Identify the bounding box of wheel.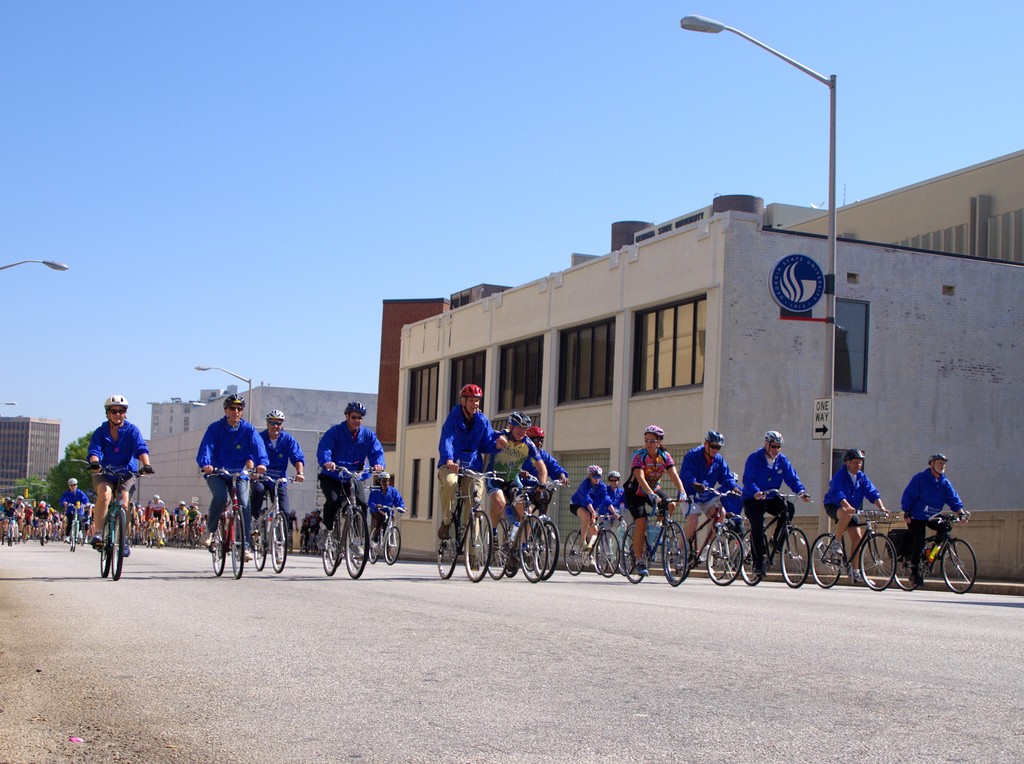
110/503/129/582.
